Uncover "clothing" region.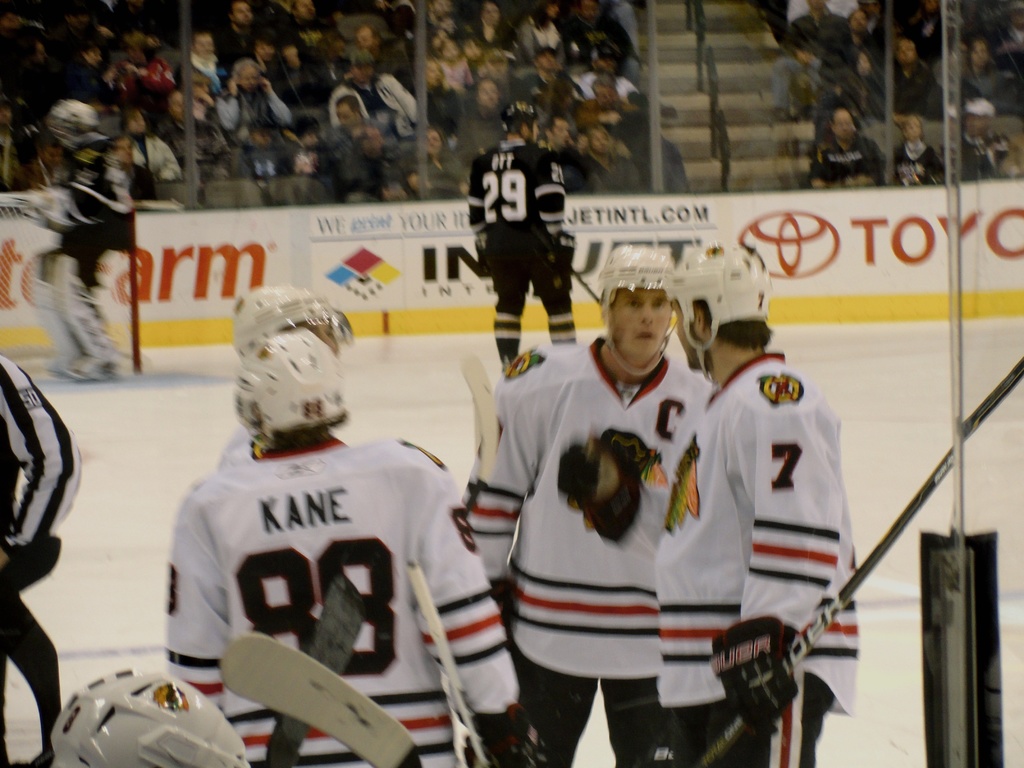
Uncovered: x1=0, y1=350, x2=82, y2=767.
